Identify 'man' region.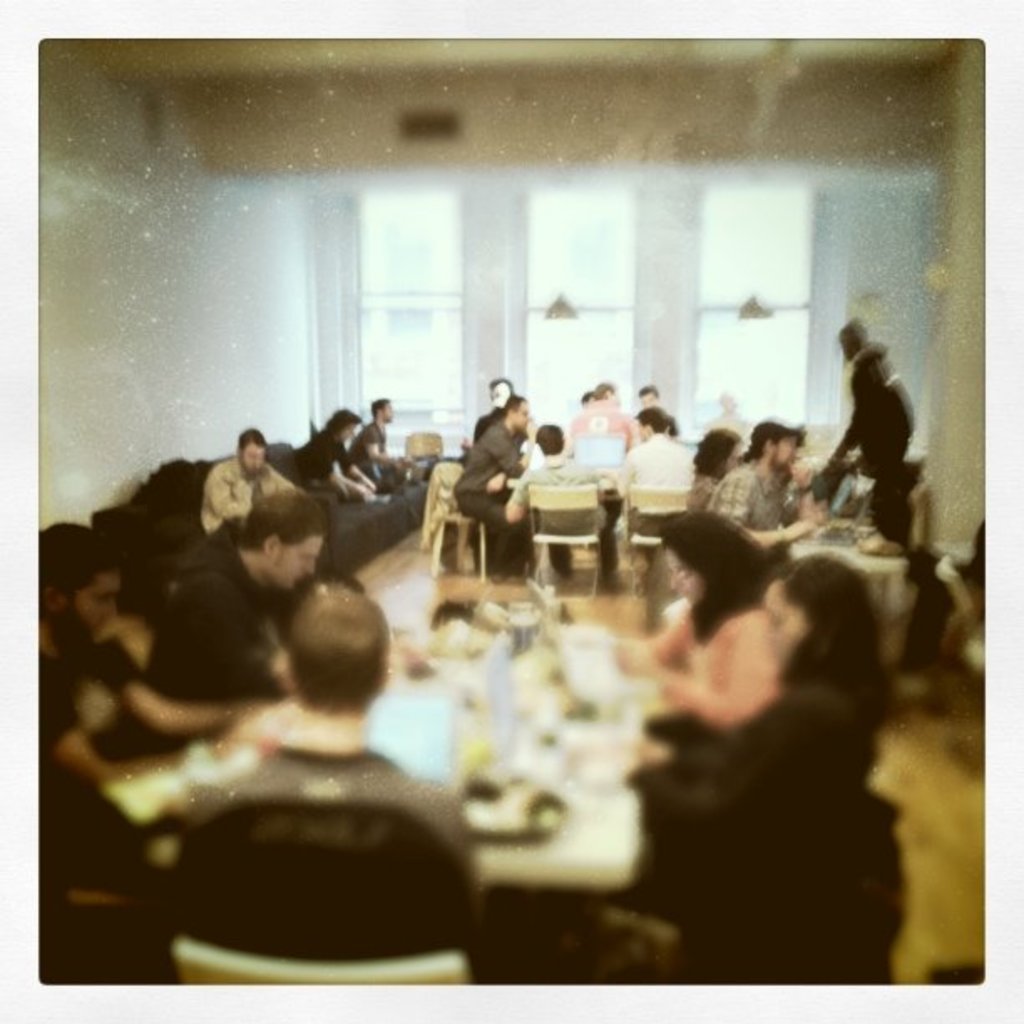
Region: 194:410:320:554.
